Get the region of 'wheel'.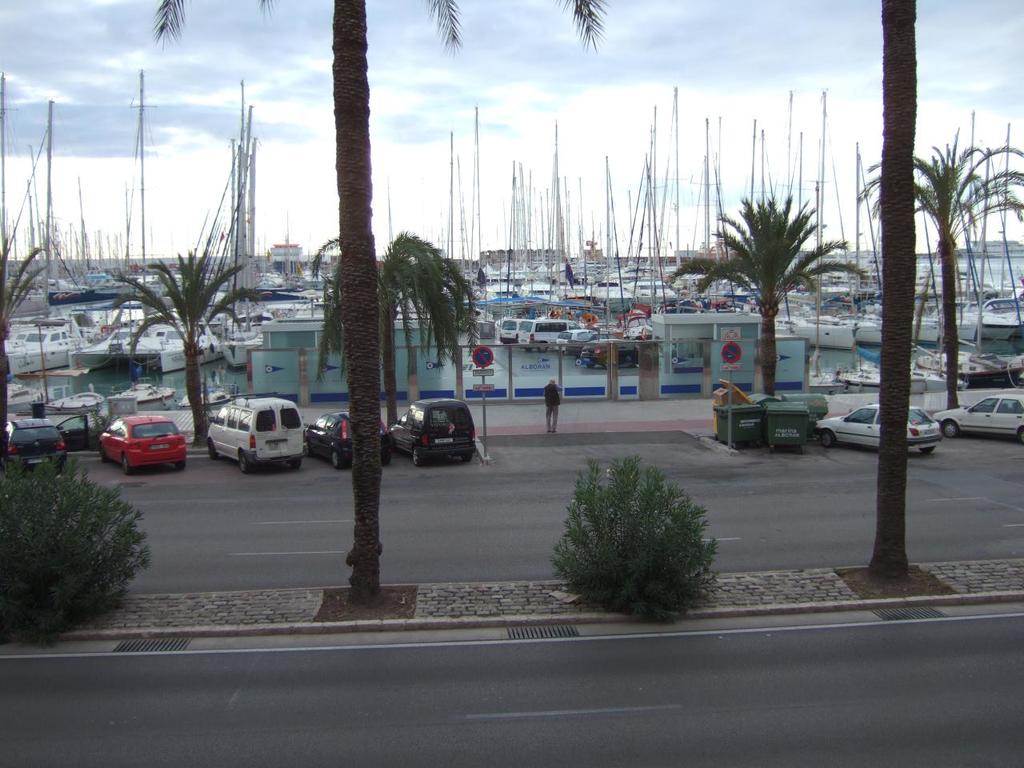
rect(460, 454, 474, 462).
